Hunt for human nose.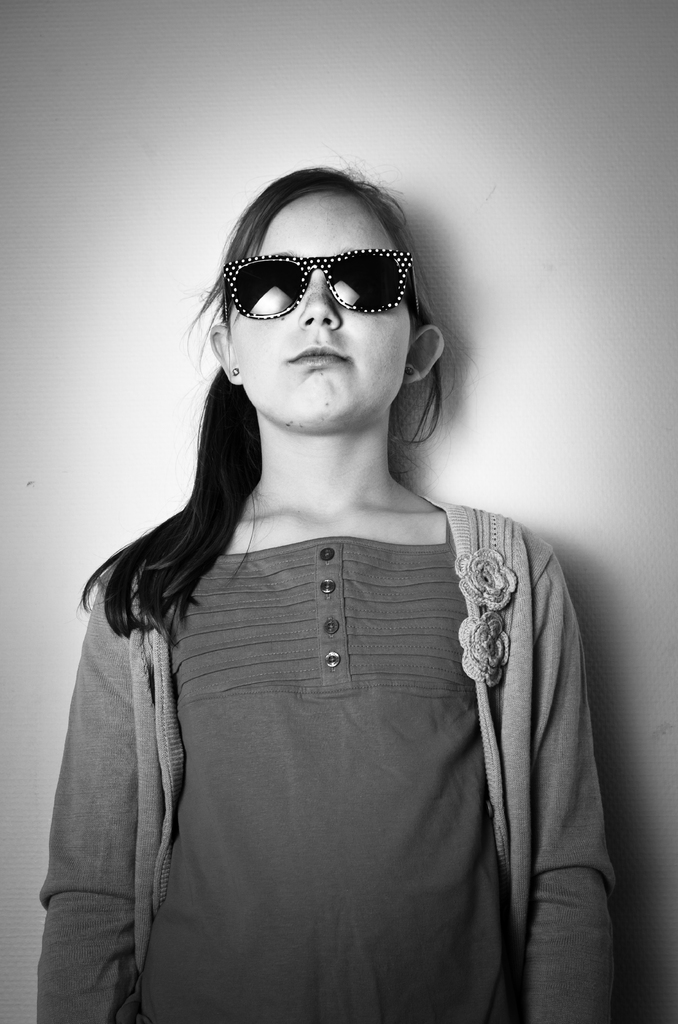
Hunted down at 300, 275, 340, 328.
